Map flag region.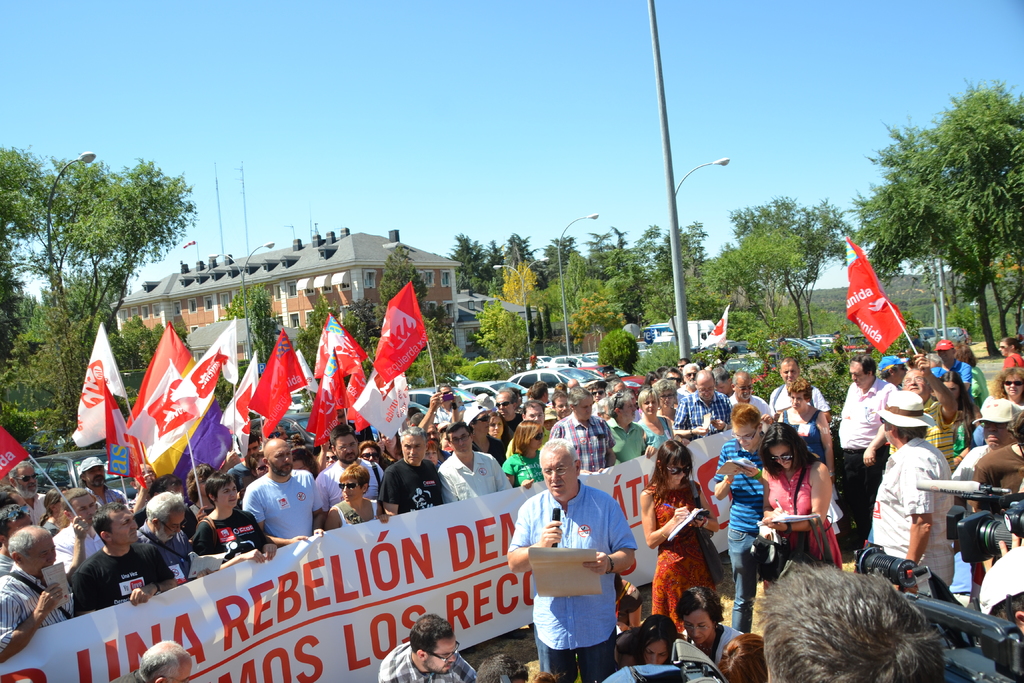
Mapped to (left=371, top=272, right=432, bottom=384).
